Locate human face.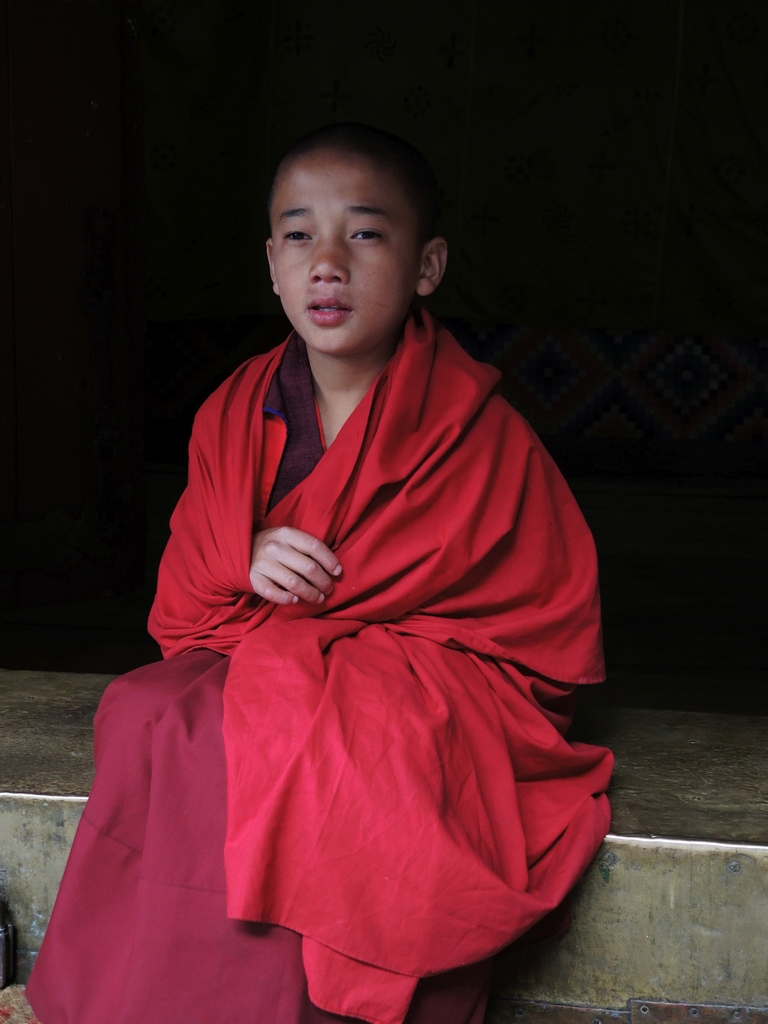
Bounding box: detection(273, 145, 420, 356).
